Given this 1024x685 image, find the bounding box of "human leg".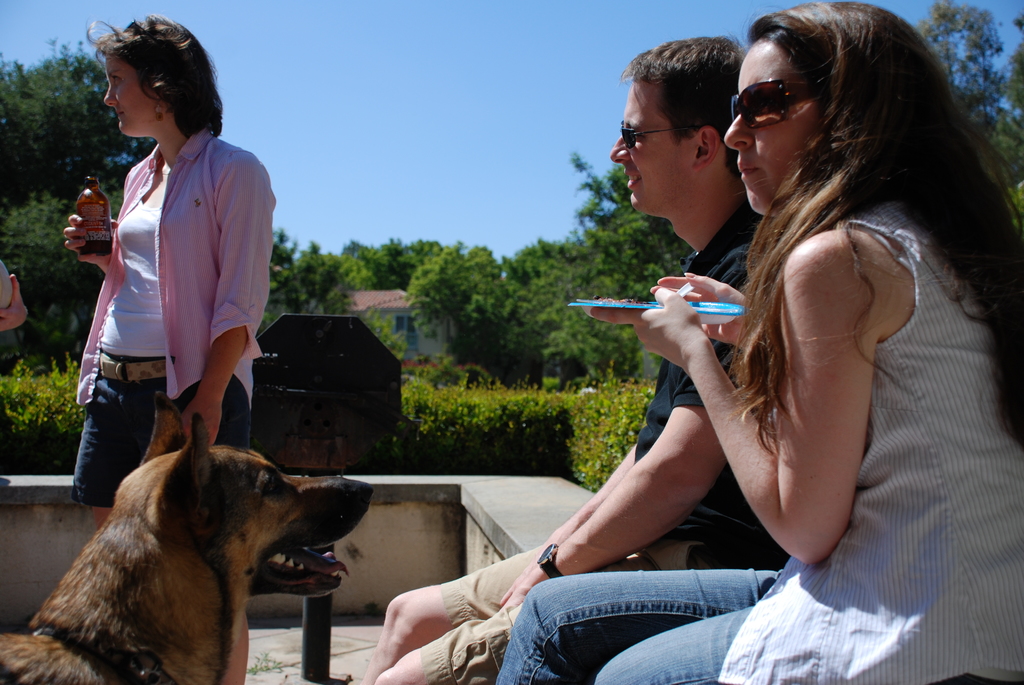
l=579, t=603, r=754, b=684.
